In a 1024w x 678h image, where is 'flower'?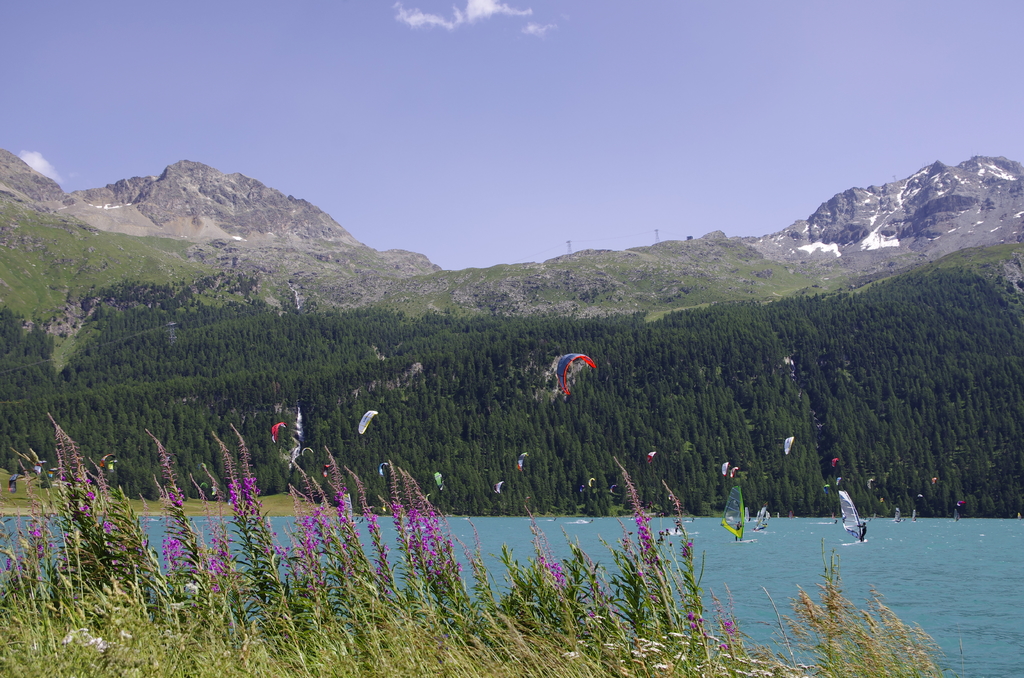
{"x1": 719, "y1": 641, "x2": 732, "y2": 652}.
